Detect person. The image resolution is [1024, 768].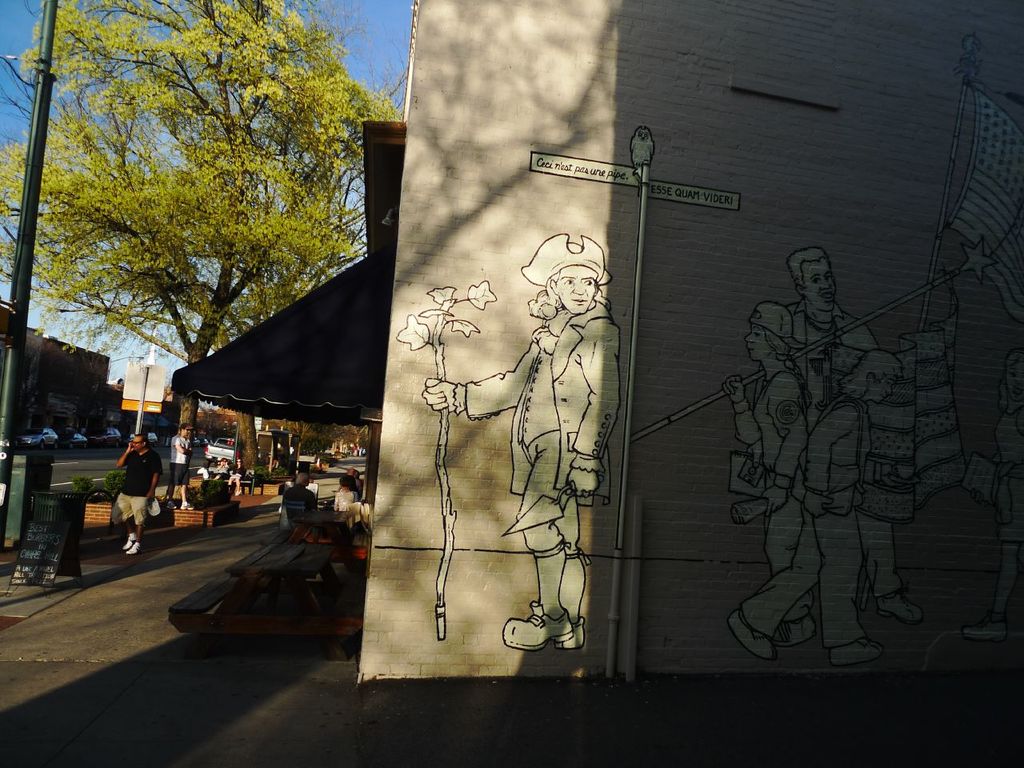
bbox=(282, 471, 318, 531).
